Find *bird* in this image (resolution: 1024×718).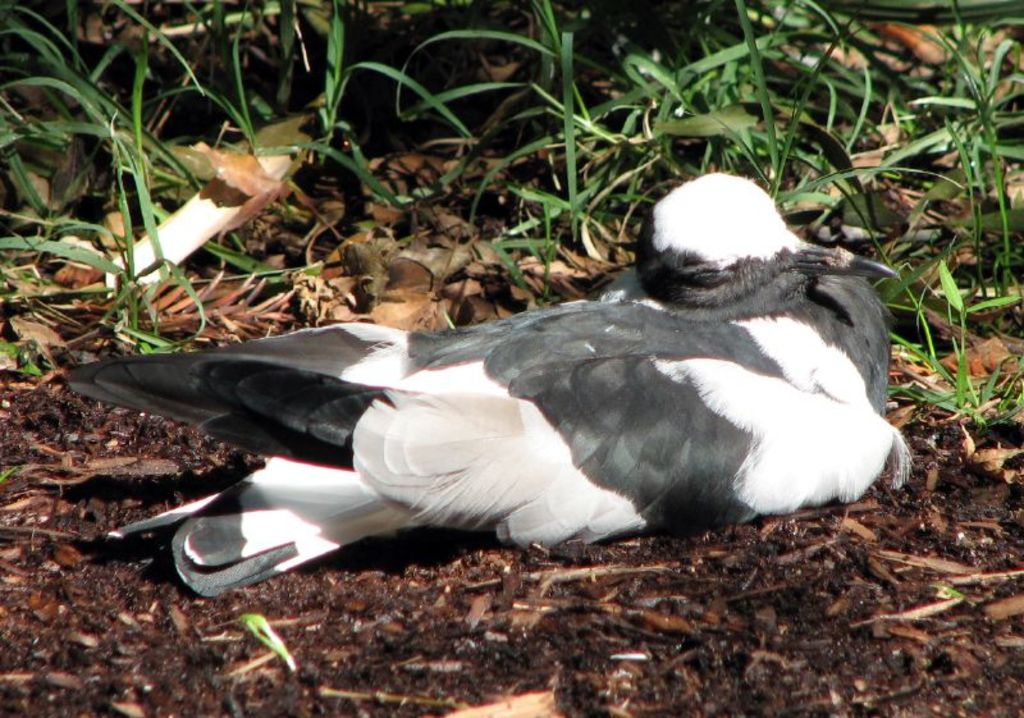
{"left": 84, "top": 195, "right": 940, "bottom": 552}.
